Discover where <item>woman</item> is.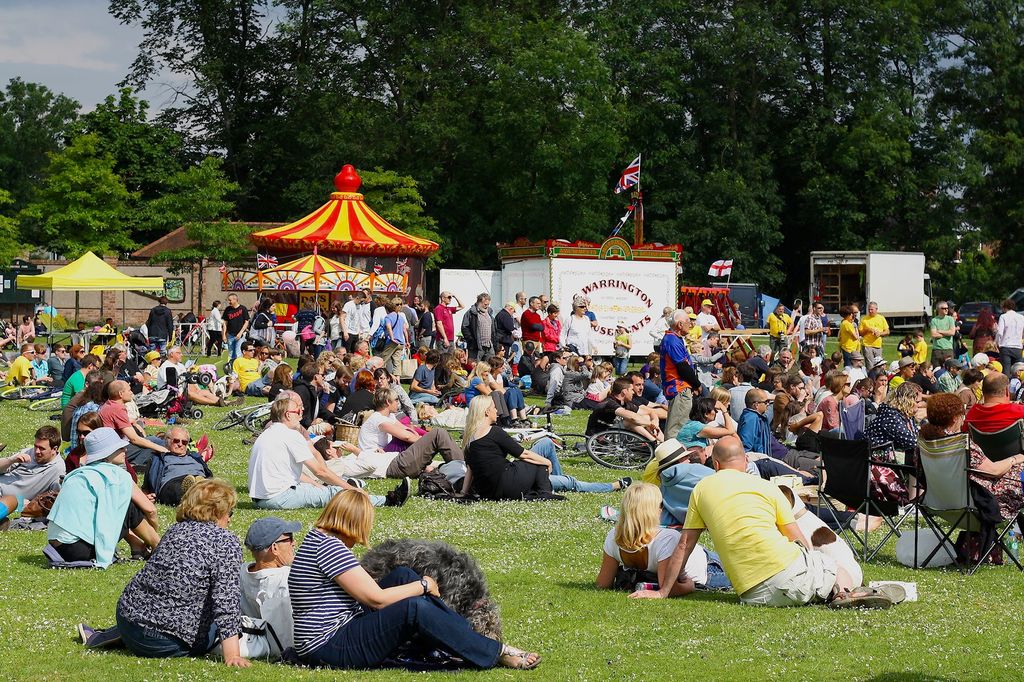
Discovered at [257, 347, 269, 369].
